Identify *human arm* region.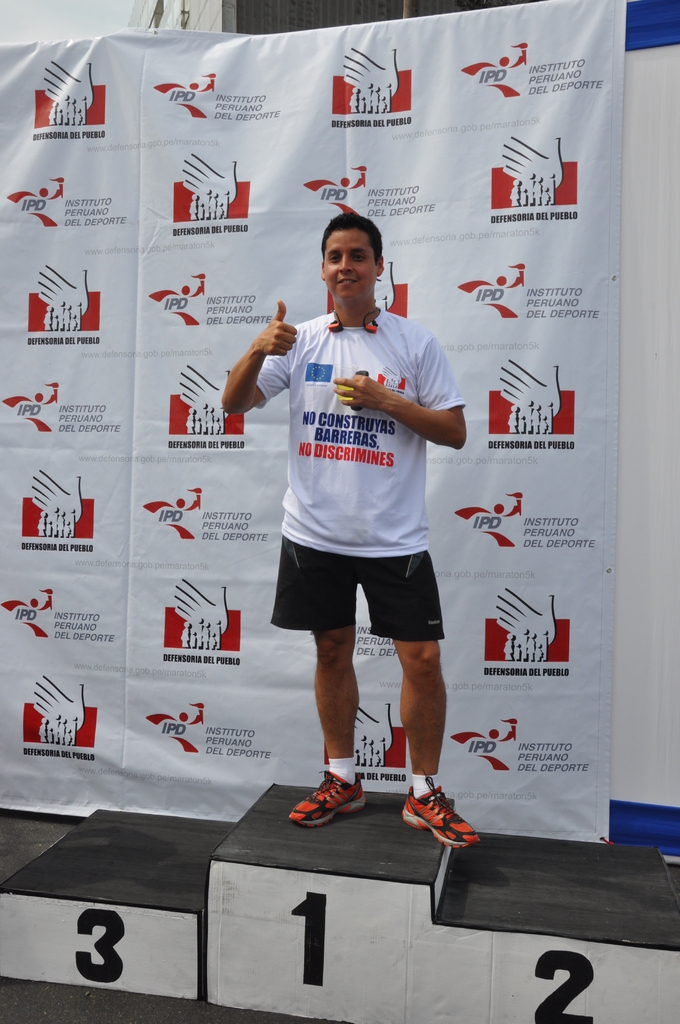
Region: <box>31,258,90,324</box>.
